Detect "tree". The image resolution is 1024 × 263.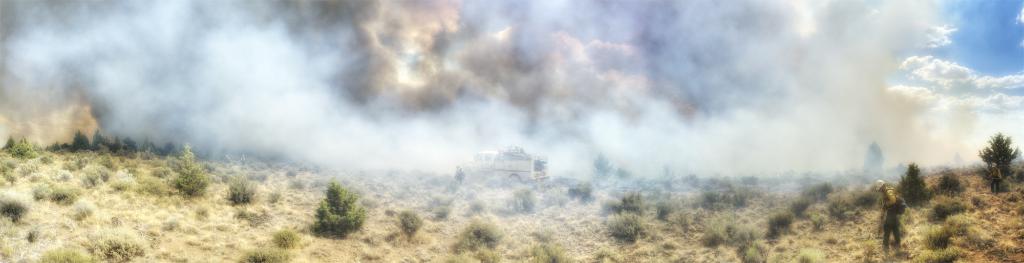
[168, 137, 203, 207].
